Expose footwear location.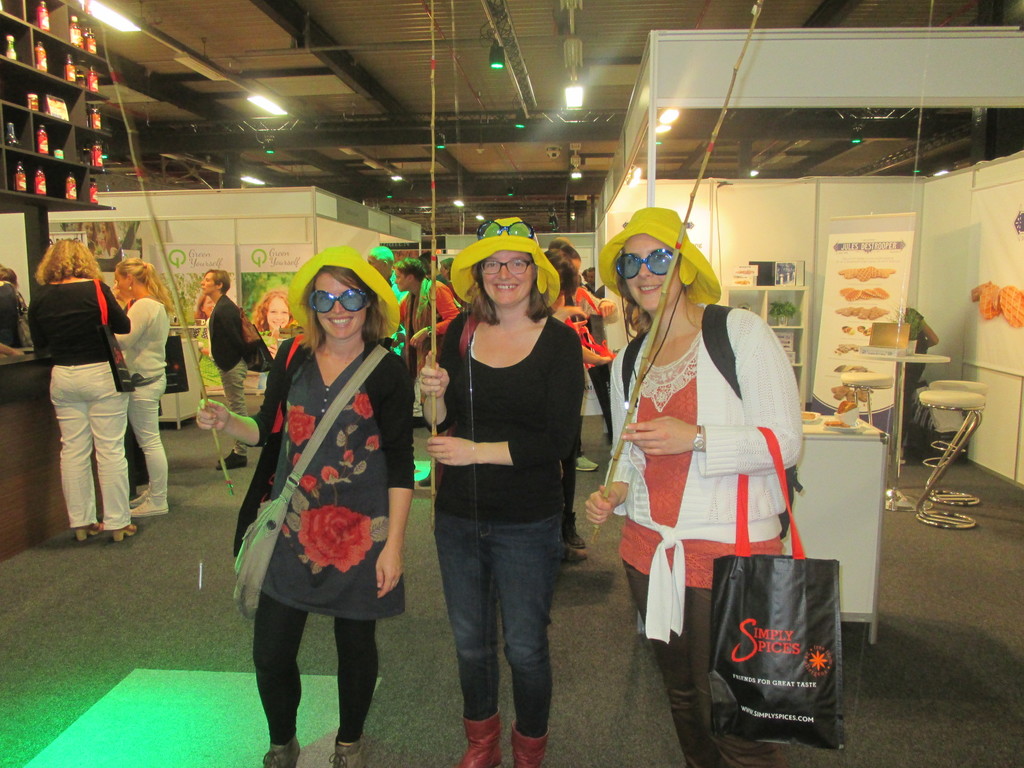
Exposed at <bbox>127, 488, 150, 507</bbox>.
